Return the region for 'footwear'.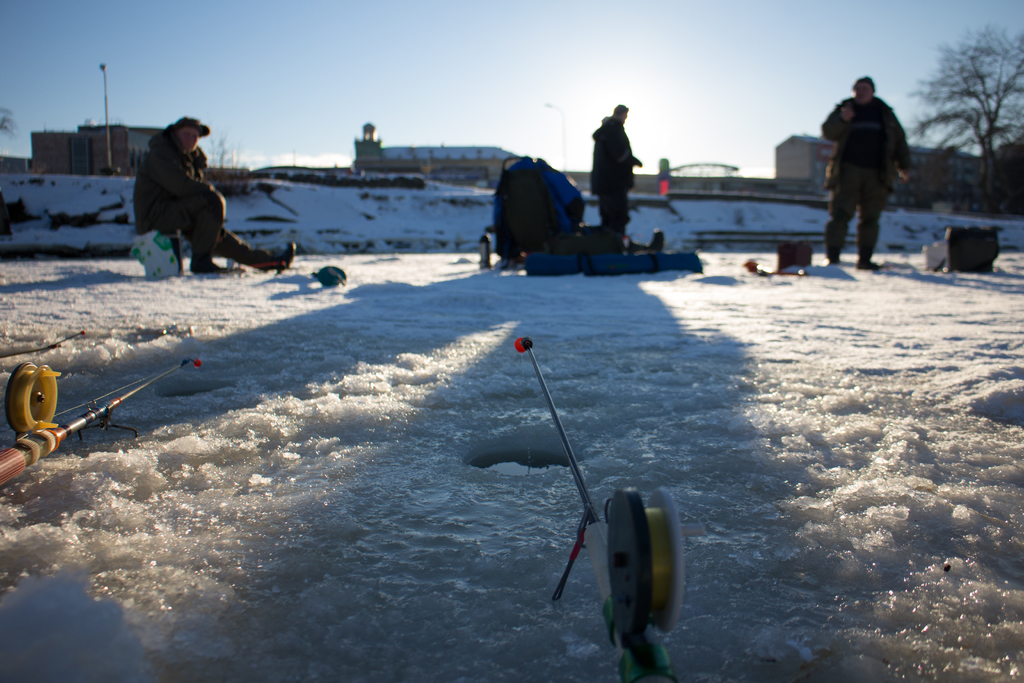
856 257 878 268.
